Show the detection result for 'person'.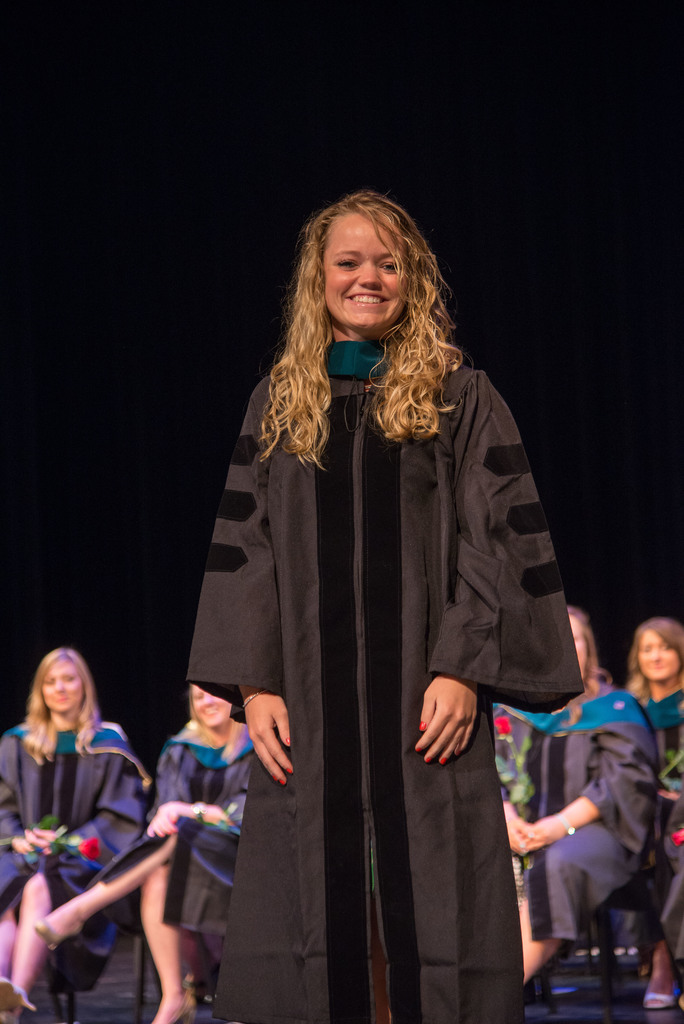
left=1, top=646, right=154, bottom=1023.
